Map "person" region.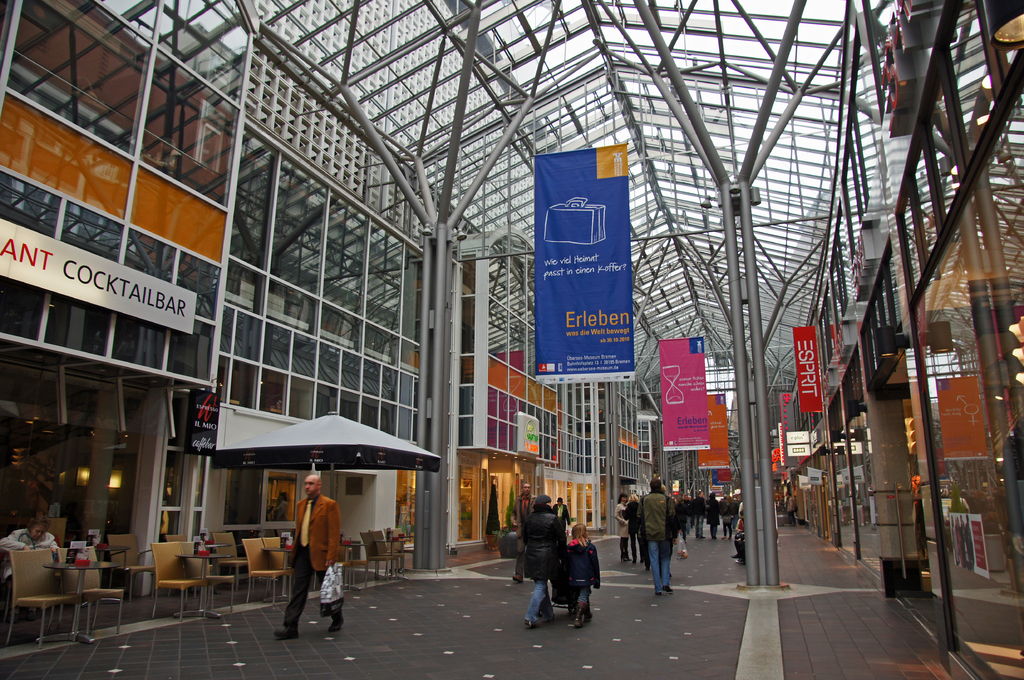
Mapped to (left=279, top=477, right=343, bottom=640).
